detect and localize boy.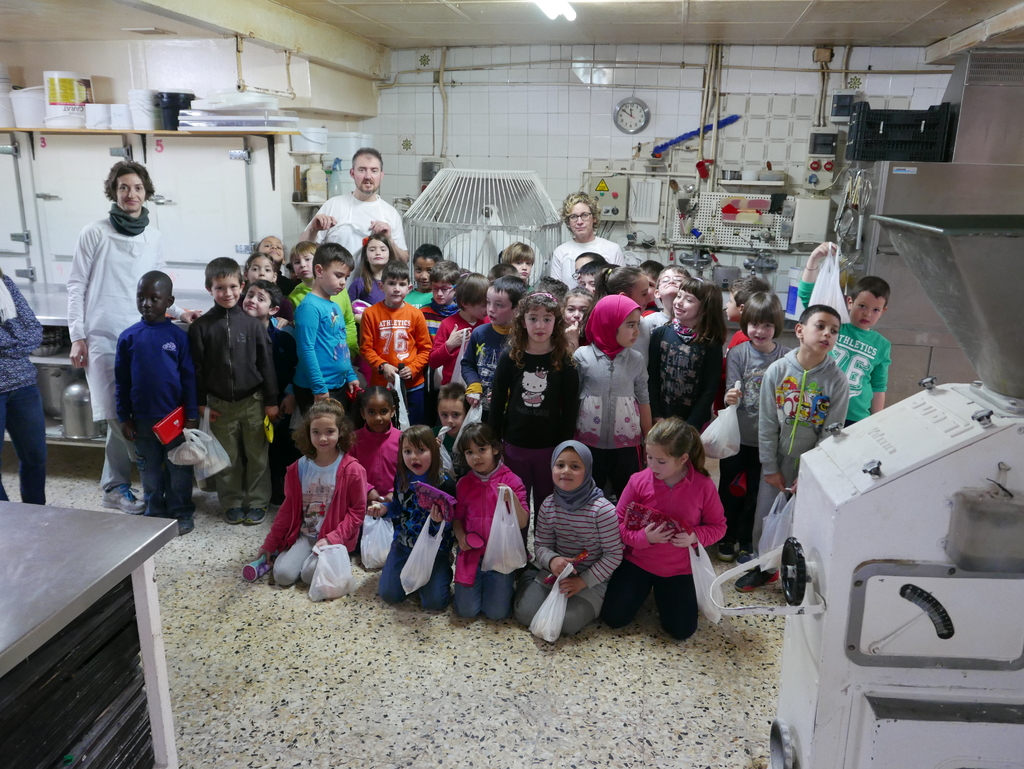
Localized at left=292, top=242, right=359, bottom=411.
